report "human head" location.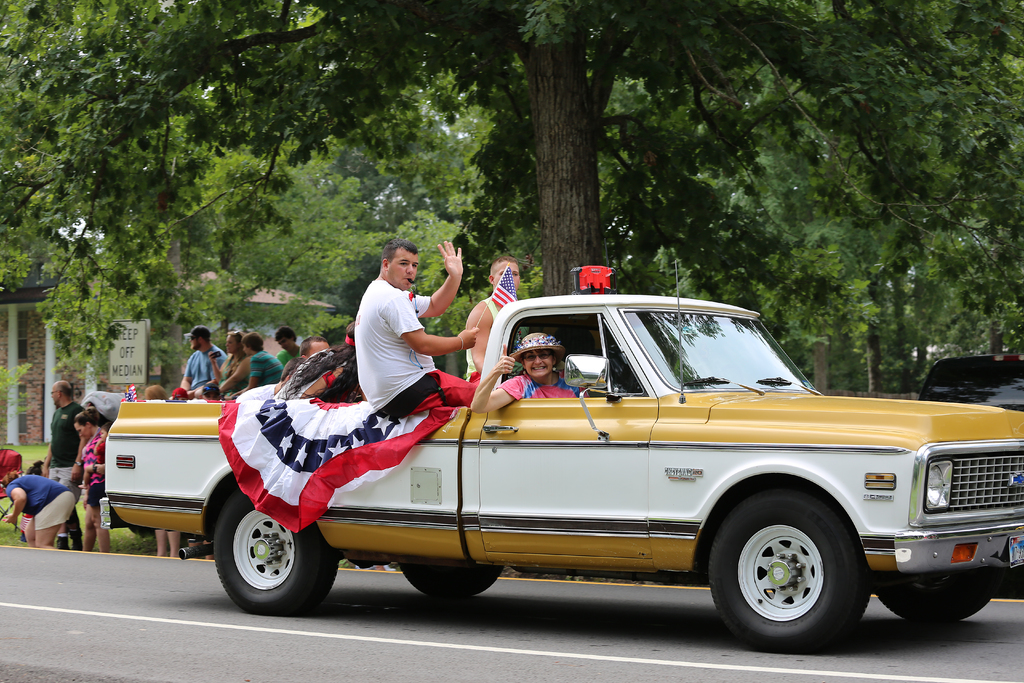
Report: crop(509, 331, 568, 377).
